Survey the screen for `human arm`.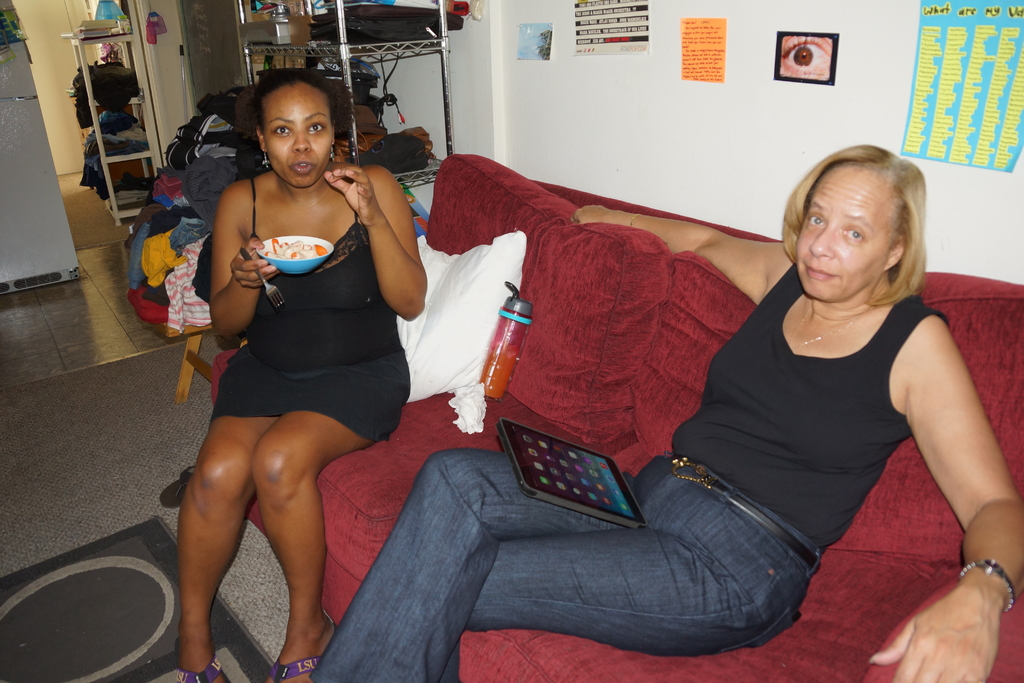
Survey found: box(863, 311, 1023, 682).
